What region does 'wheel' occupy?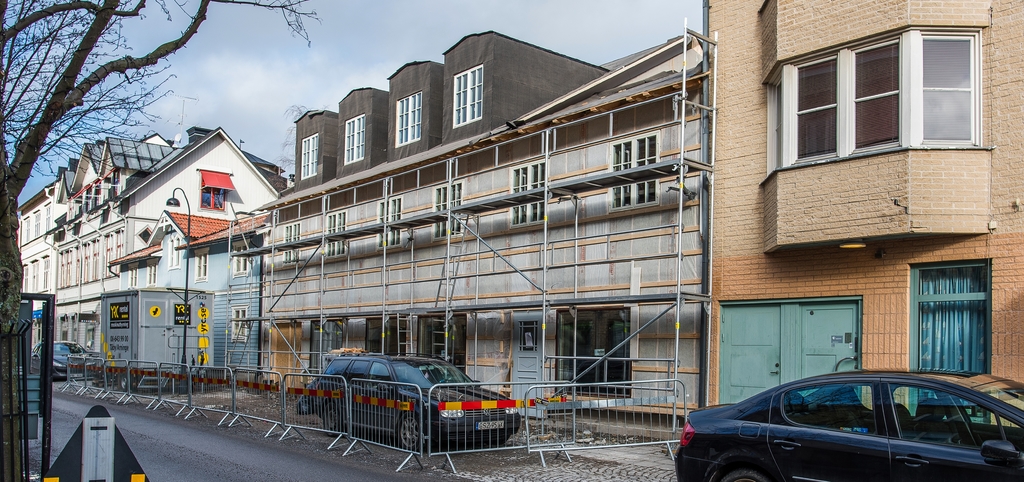
box=[717, 455, 771, 481].
